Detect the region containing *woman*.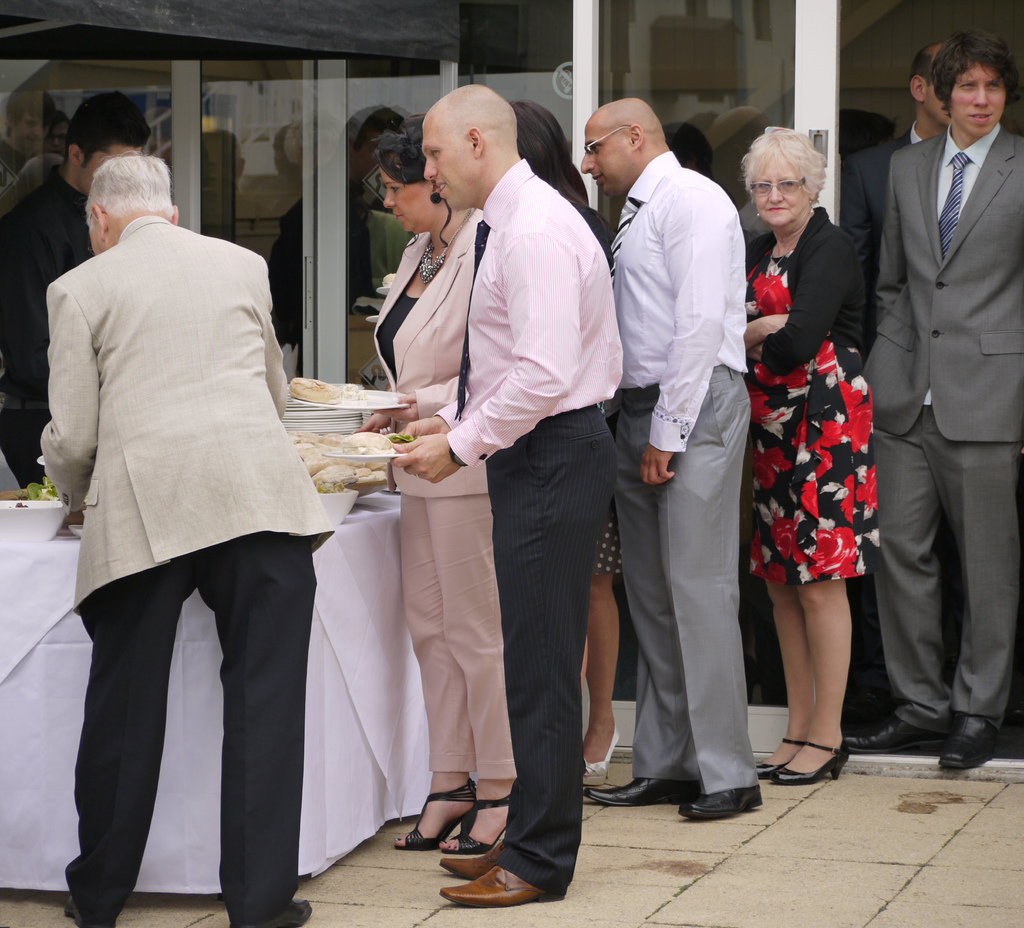
358, 113, 519, 859.
